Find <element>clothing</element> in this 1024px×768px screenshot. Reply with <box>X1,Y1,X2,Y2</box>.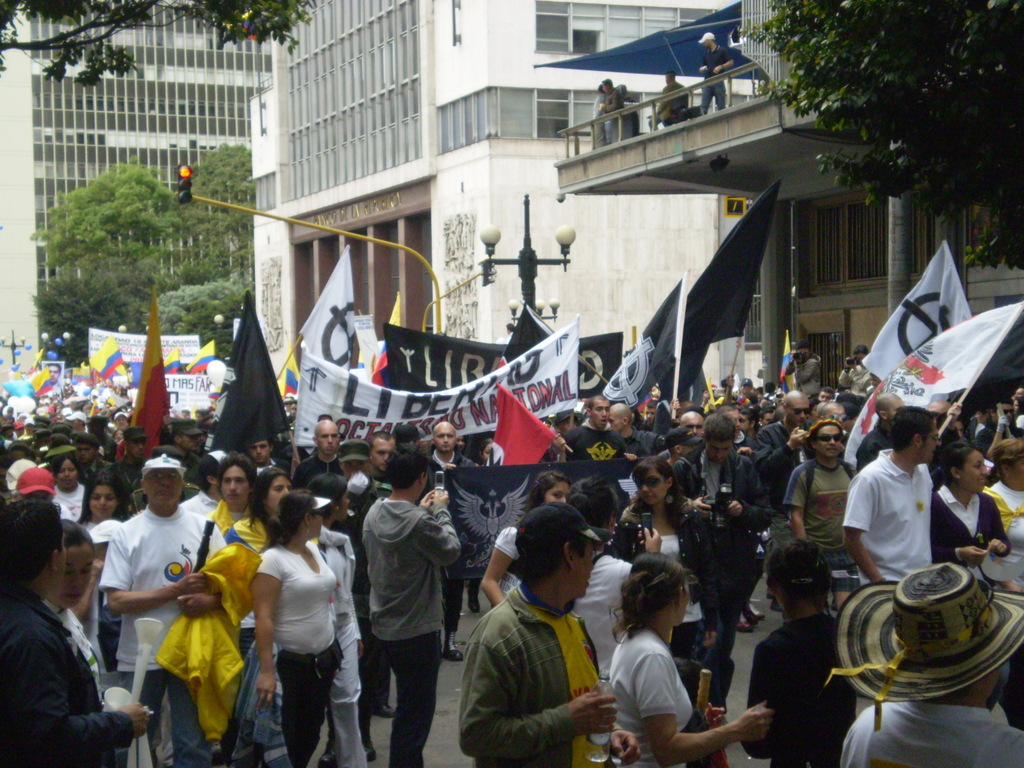
<box>253,542,343,765</box>.
